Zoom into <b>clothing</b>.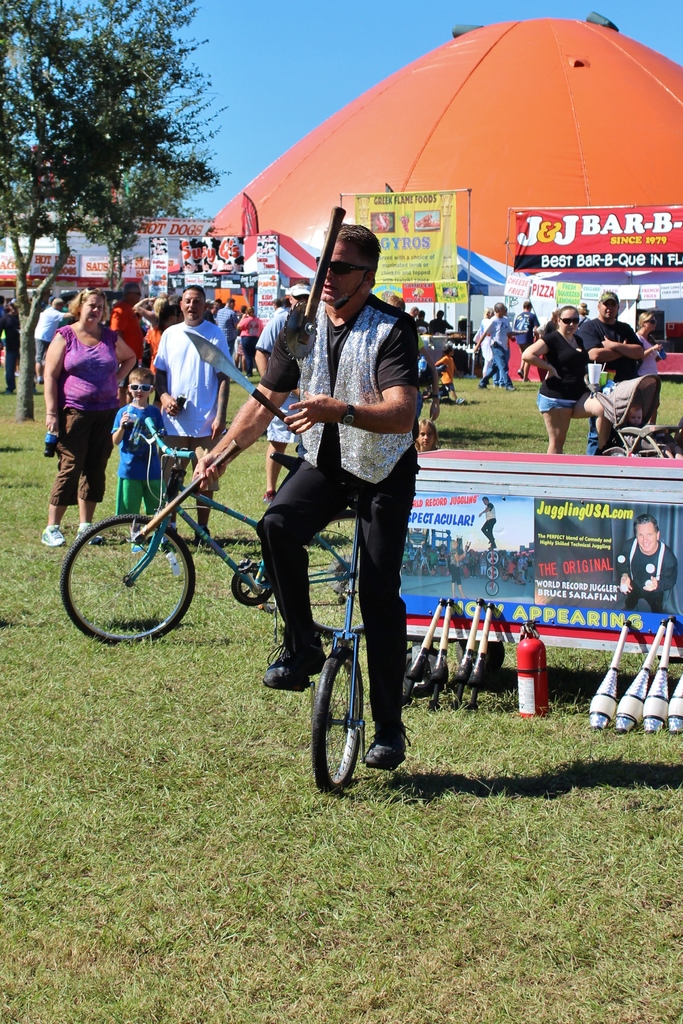
Zoom target: <bbox>152, 323, 239, 518</bbox>.
